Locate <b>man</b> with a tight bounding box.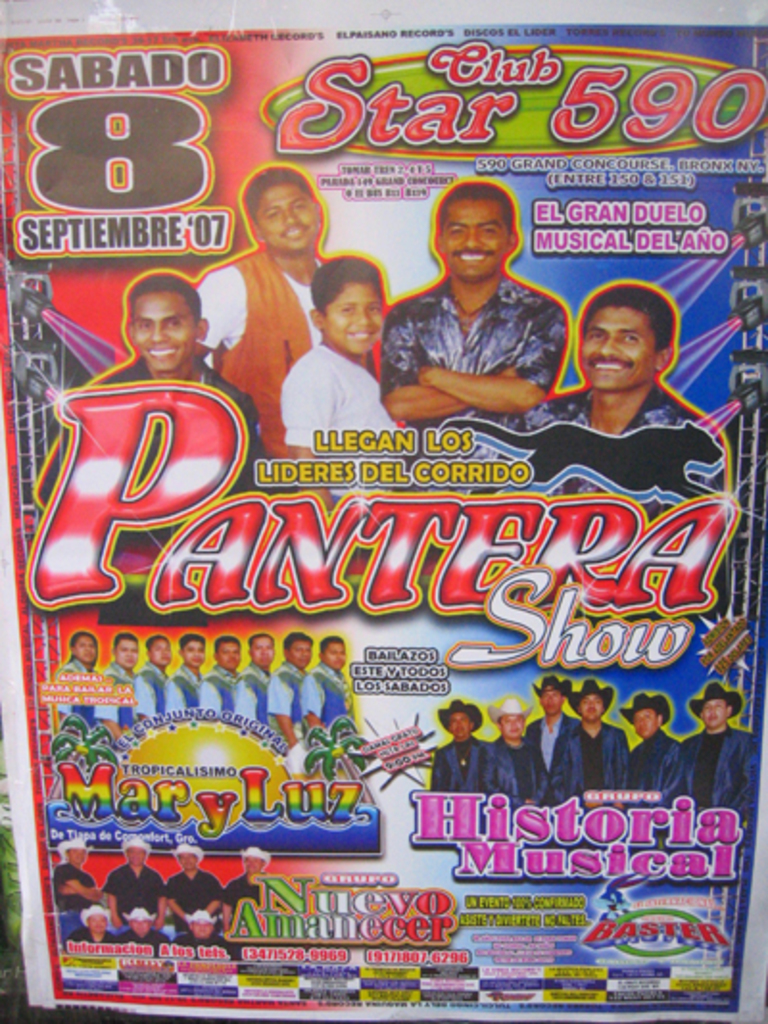
crop(480, 695, 551, 811).
